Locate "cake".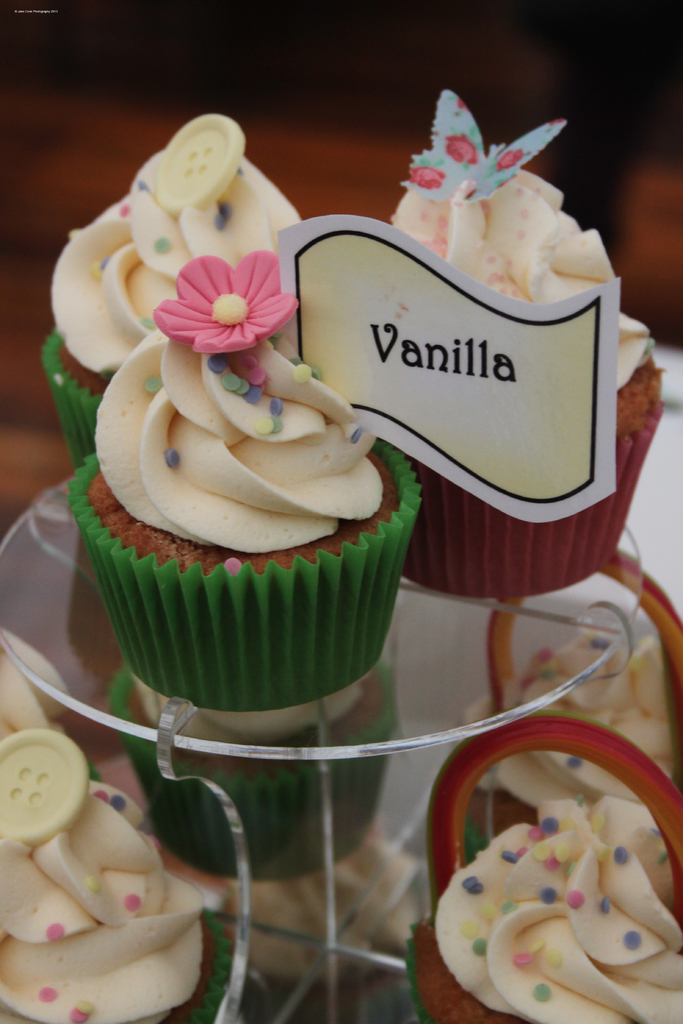
Bounding box: (x1=470, y1=639, x2=682, y2=783).
